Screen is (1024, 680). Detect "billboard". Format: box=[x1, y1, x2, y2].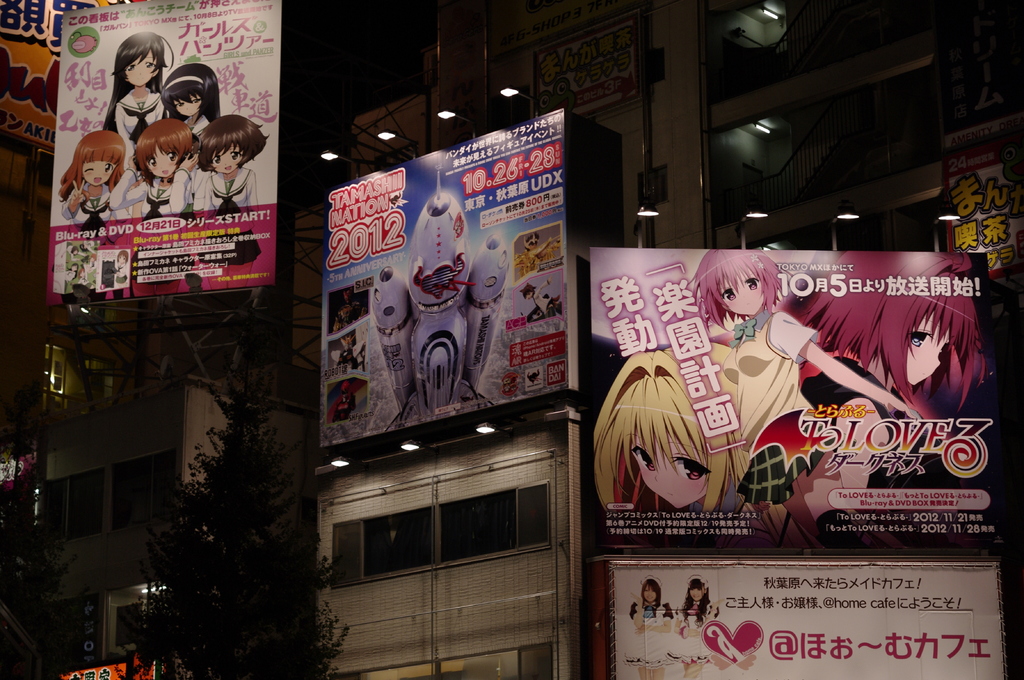
box=[585, 243, 988, 544].
